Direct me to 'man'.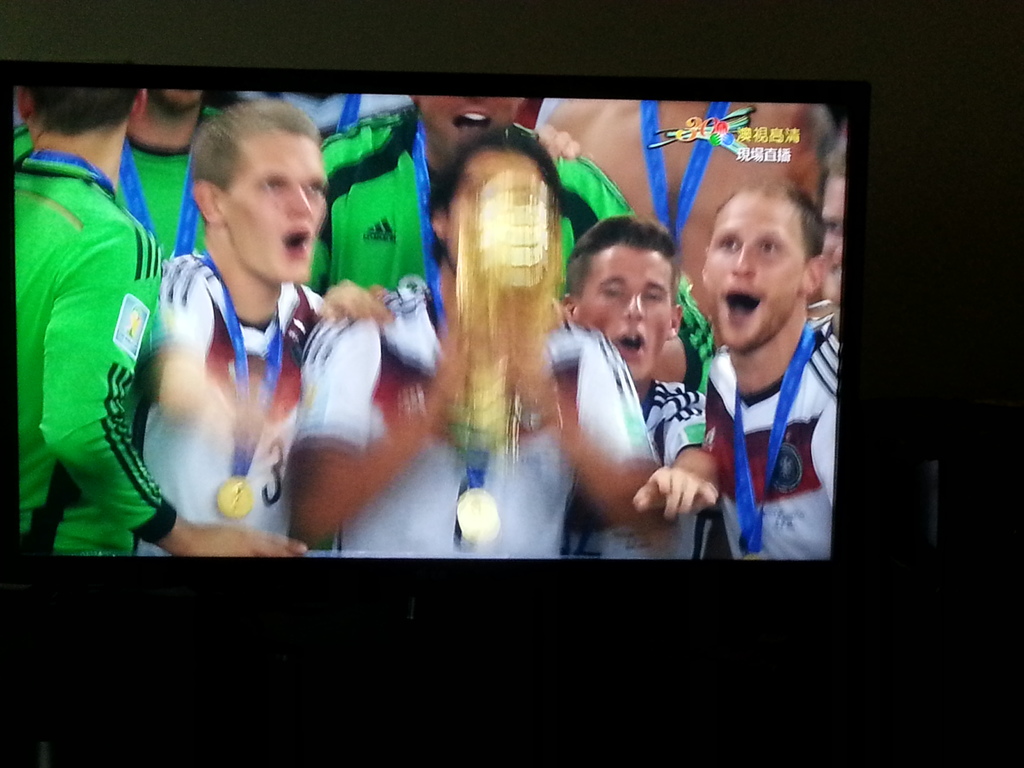
Direction: (140,94,323,554).
